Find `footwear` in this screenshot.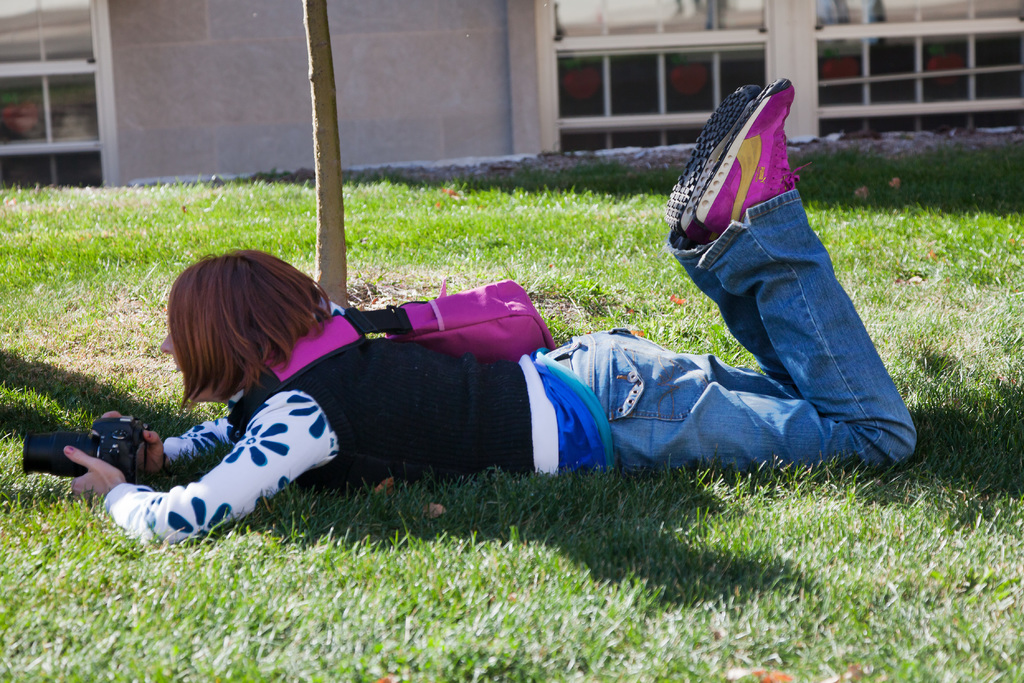
The bounding box for `footwear` is x1=661 y1=82 x2=760 y2=240.
